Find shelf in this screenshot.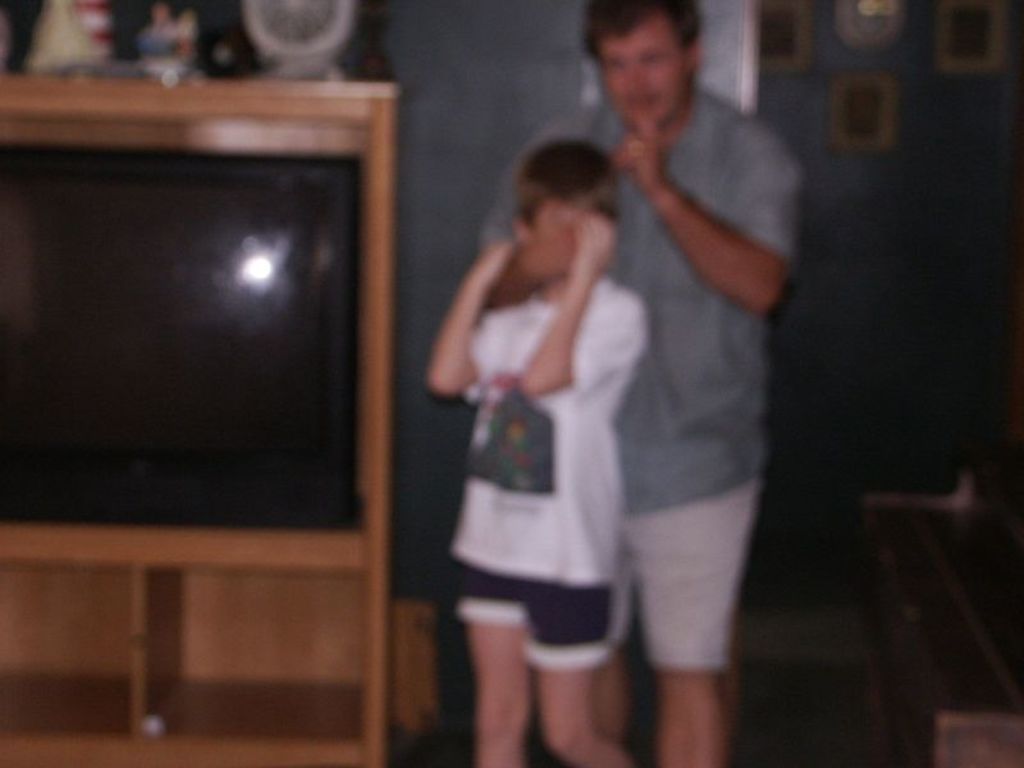
The bounding box for shelf is x1=0, y1=529, x2=137, y2=767.
